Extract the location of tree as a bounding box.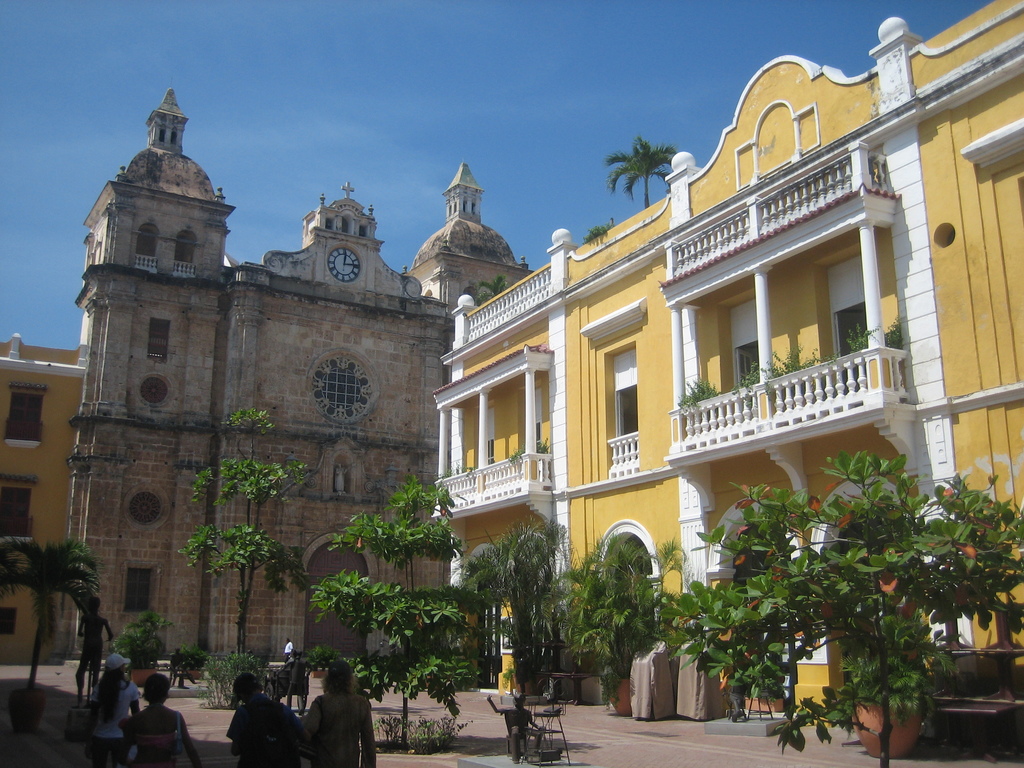
bbox(599, 135, 682, 214).
